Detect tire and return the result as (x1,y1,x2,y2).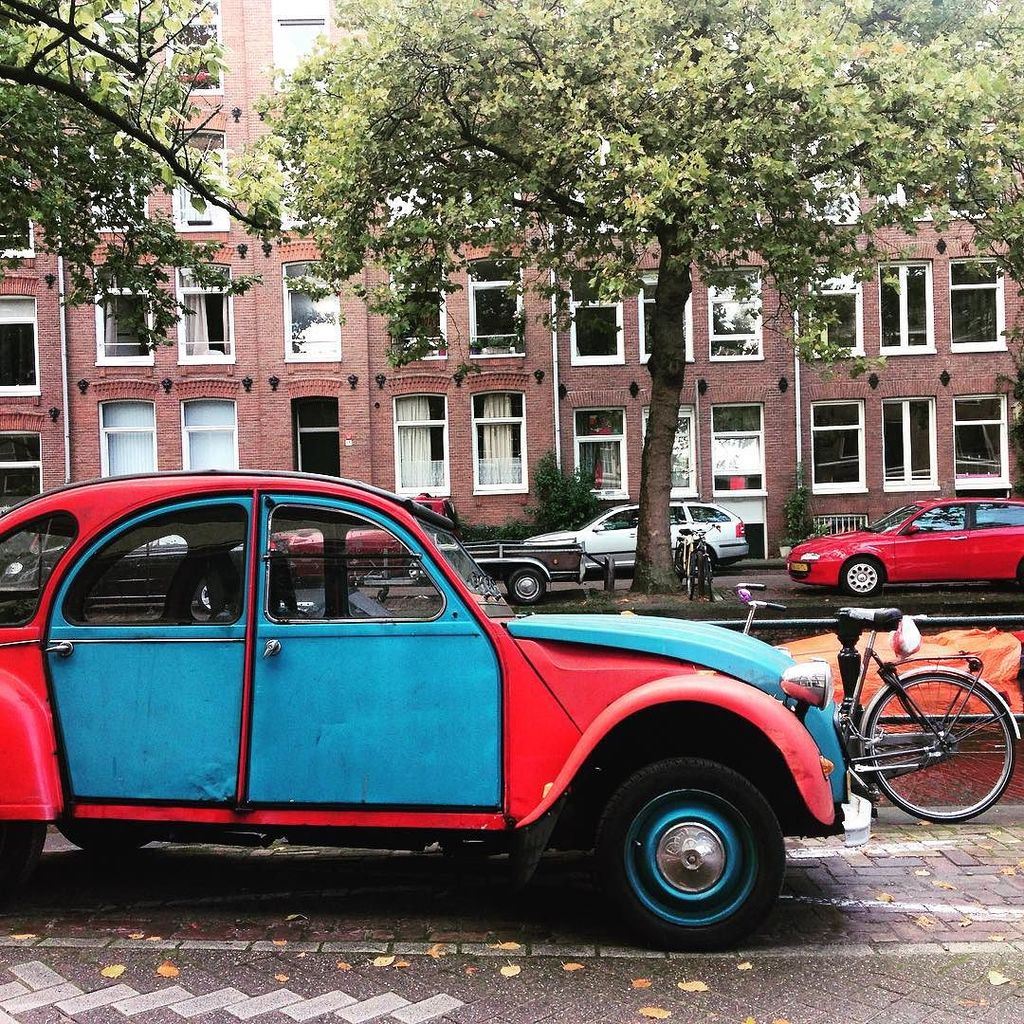
(570,756,800,954).
